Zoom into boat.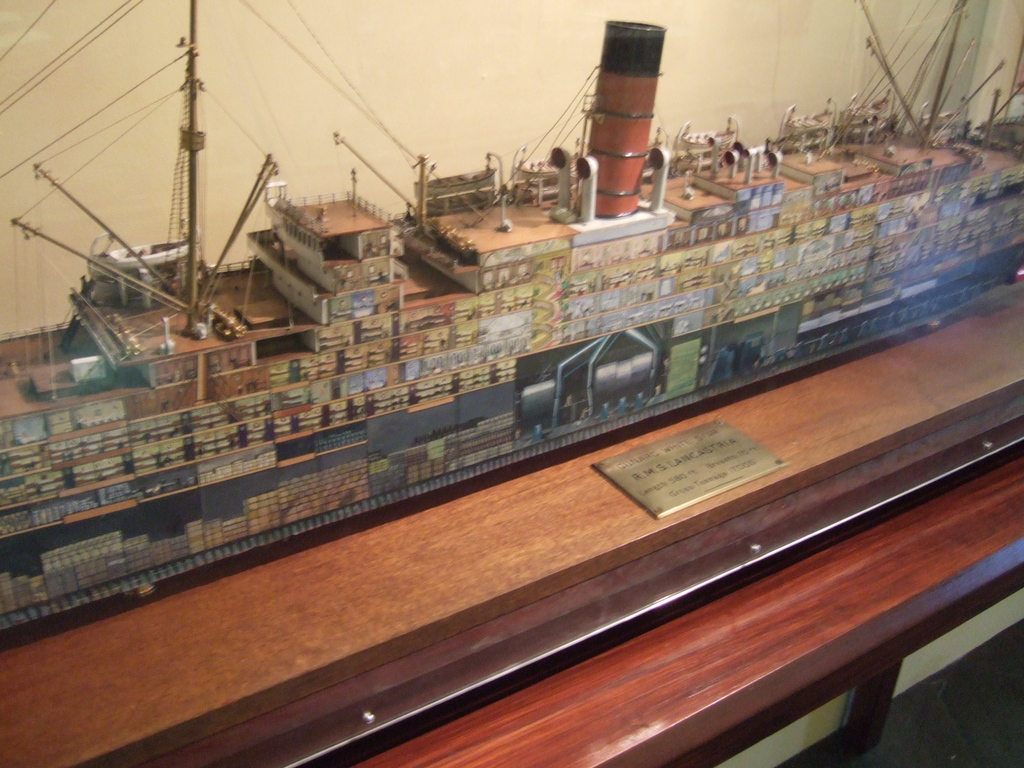
Zoom target: <region>0, 1, 1023, 646</region>.
